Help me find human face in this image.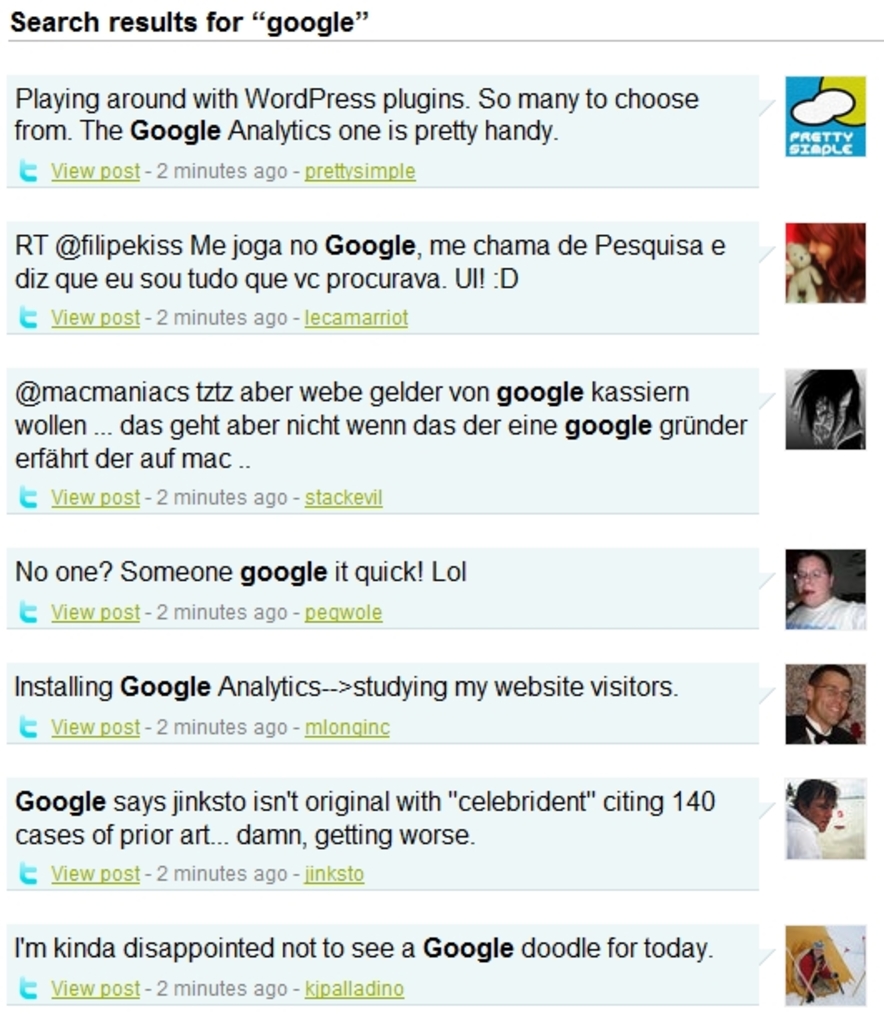
Found it: <region>791, 549, 837, 614</region>.
